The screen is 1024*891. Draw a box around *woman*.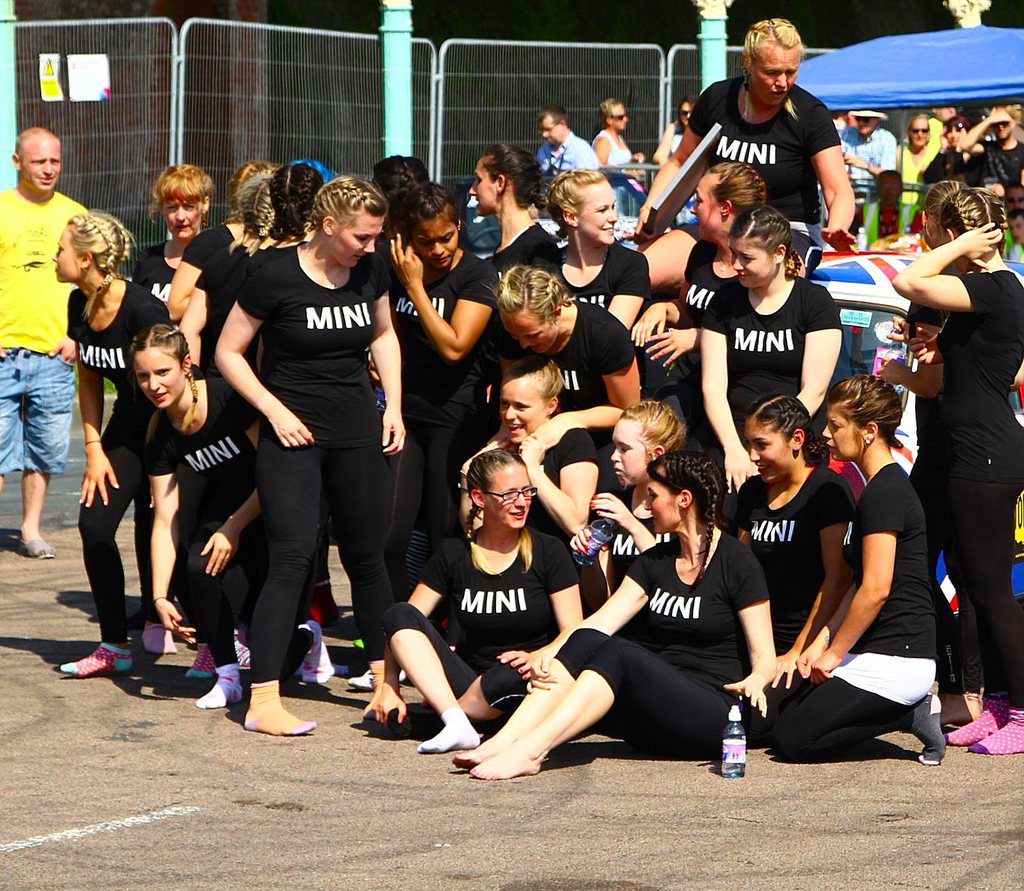
pyautogui.locateOnScreen(458, 348, 623, 627).
